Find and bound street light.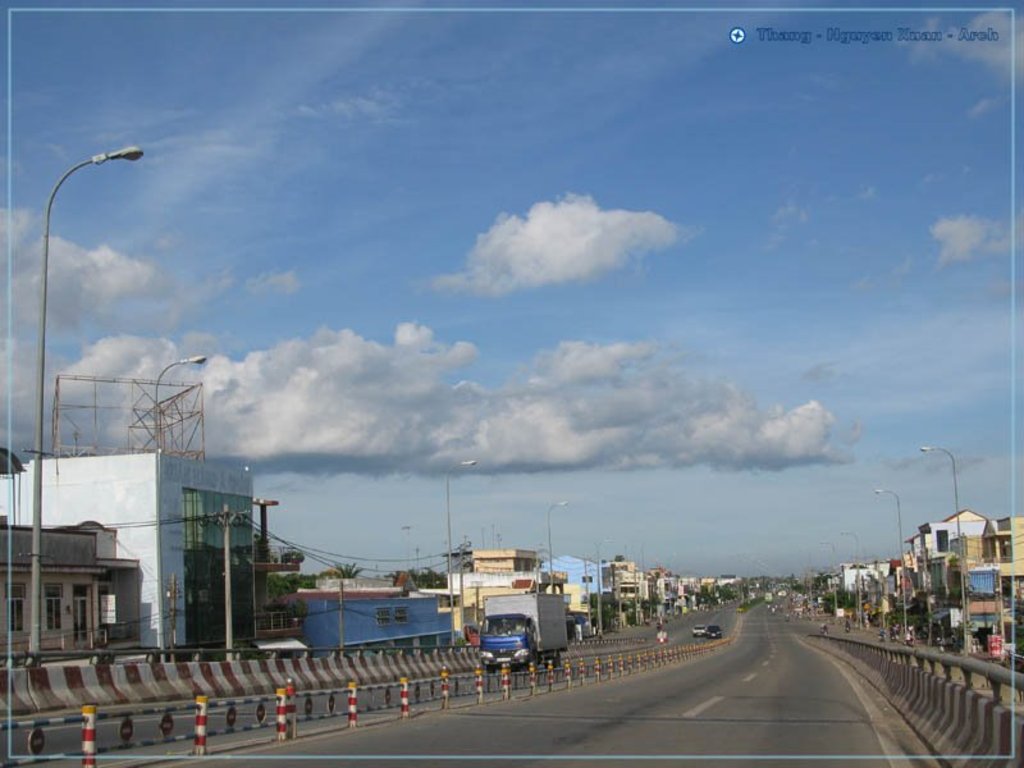
Bound: {"x1": 20, "y1": 143, "x2": 138, "y2": 668}.
